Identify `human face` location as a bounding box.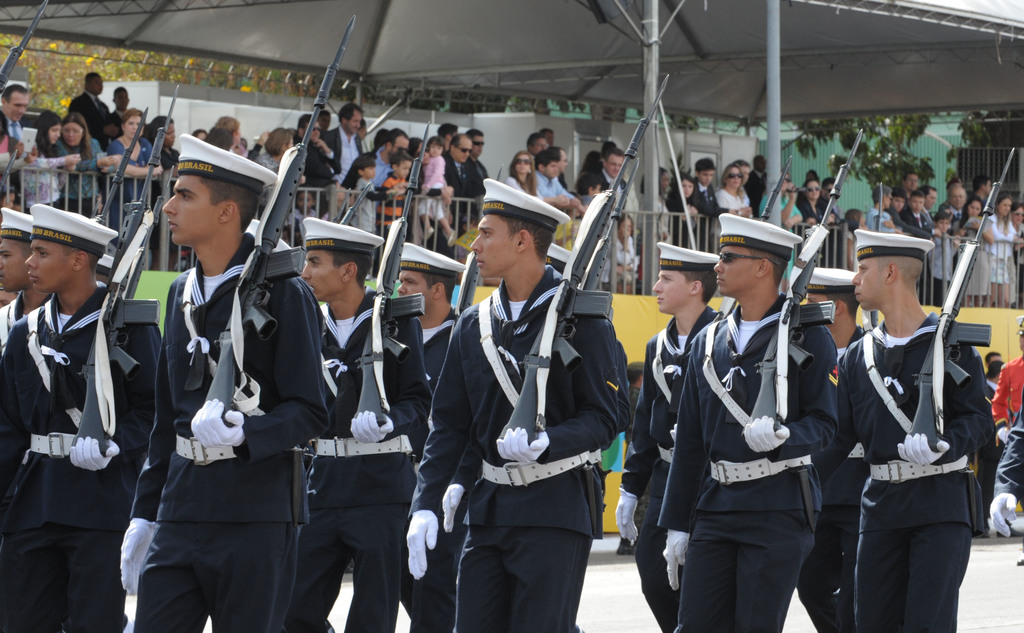
714:248:751:292.
